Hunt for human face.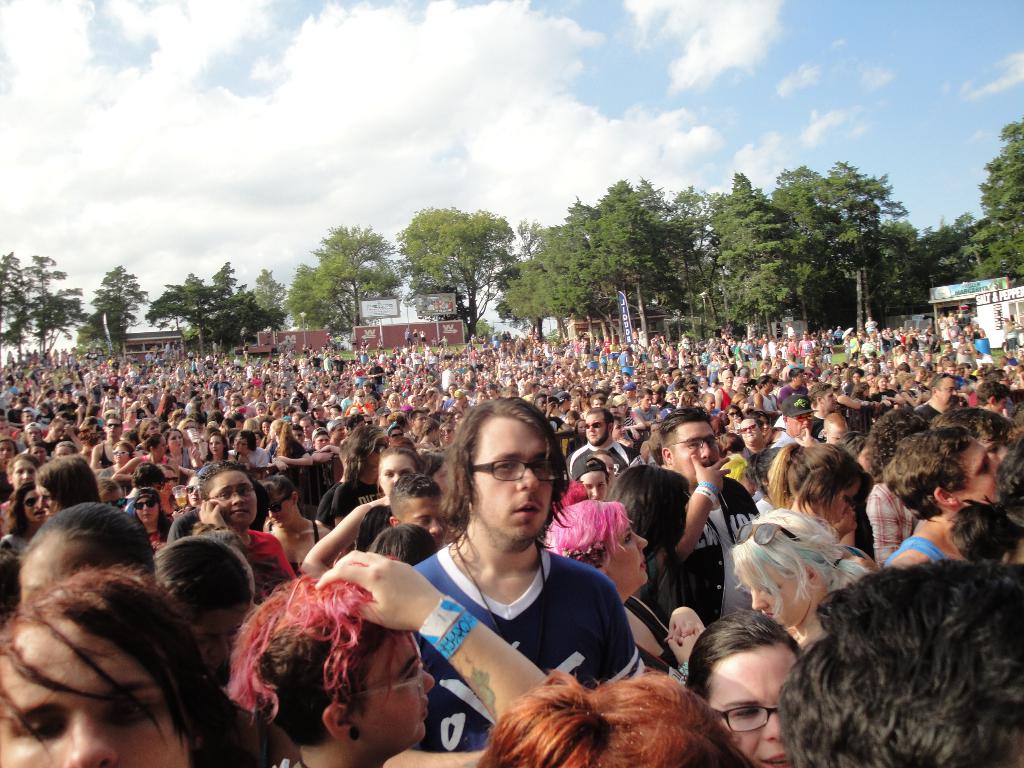
Hunted down at 231, 399, 236, 403.
